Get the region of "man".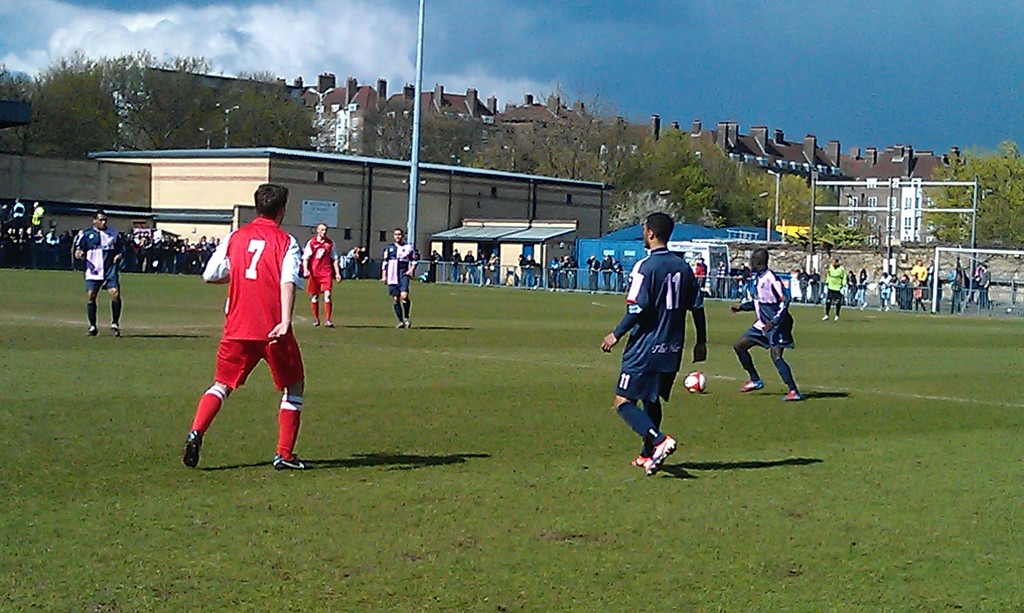
(x1=73, y1=207, x2=125, y2=337).
